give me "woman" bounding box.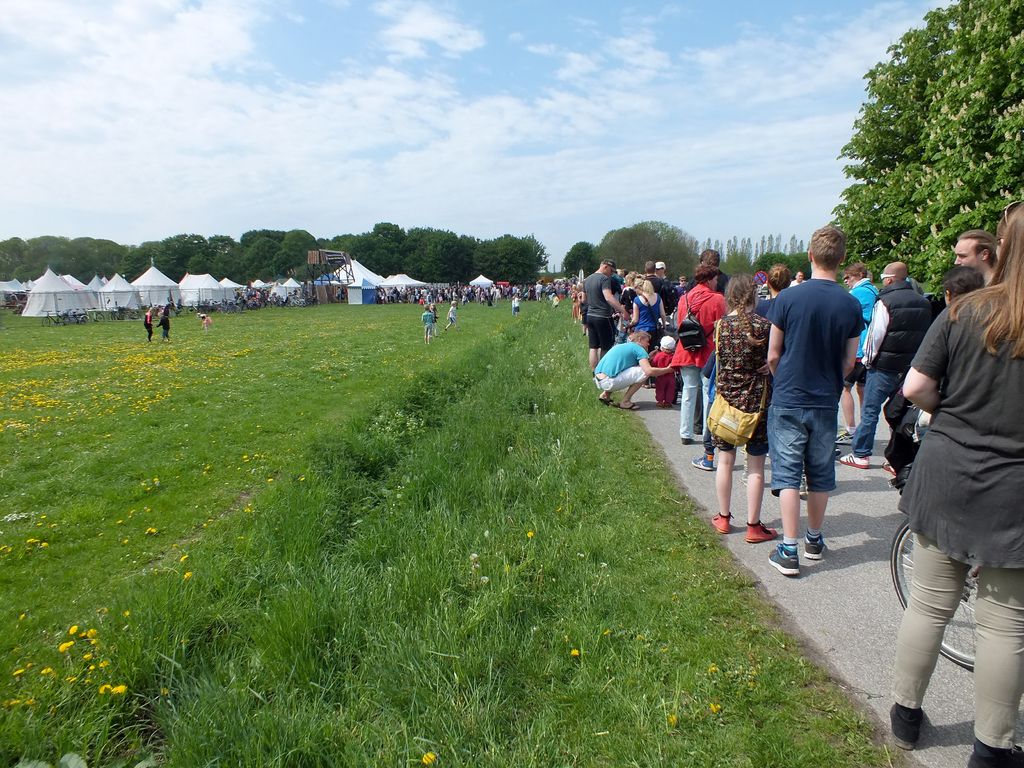
crop(710, 273, 779, 542).
